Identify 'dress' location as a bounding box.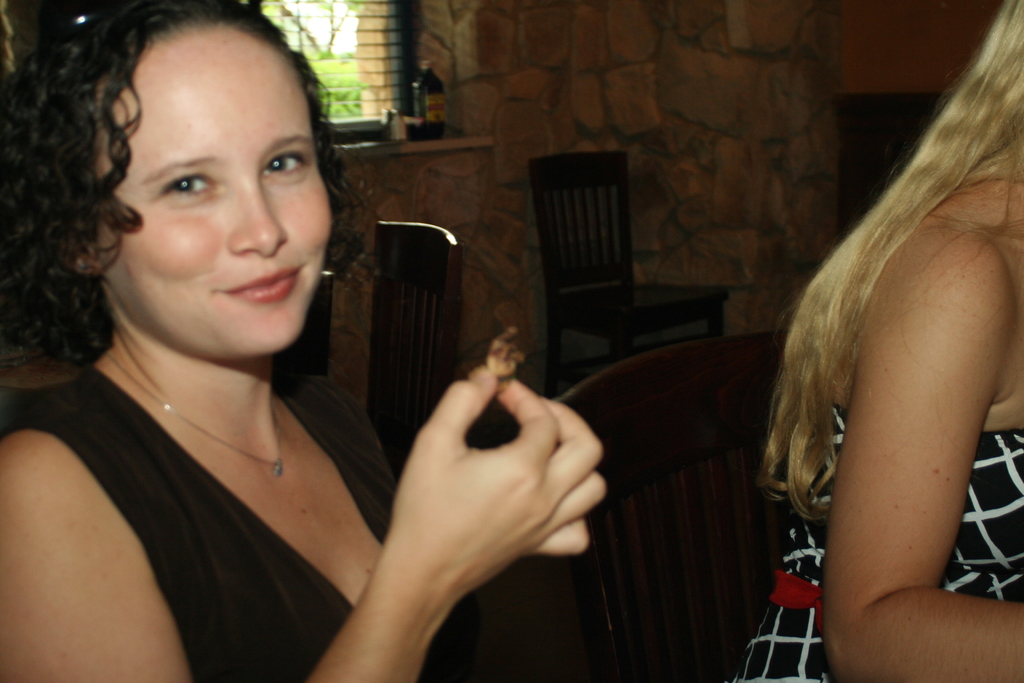
(724, 406, 1023, 682).
